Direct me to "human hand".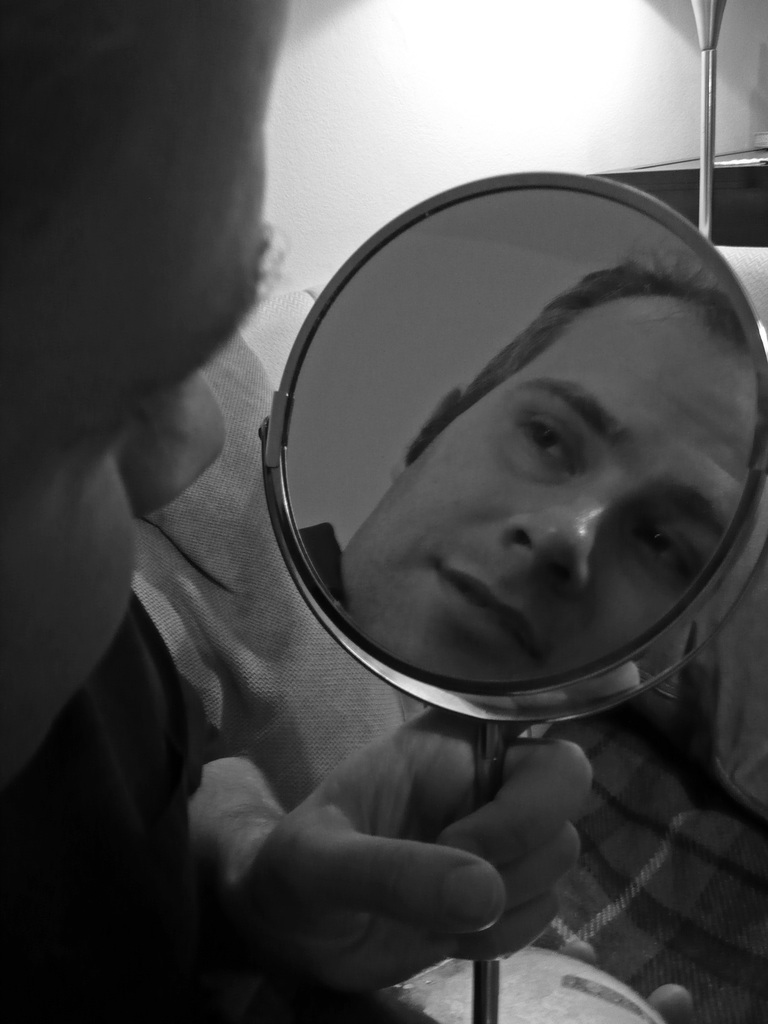
Direction: <box>203,713,654,991</box>.
